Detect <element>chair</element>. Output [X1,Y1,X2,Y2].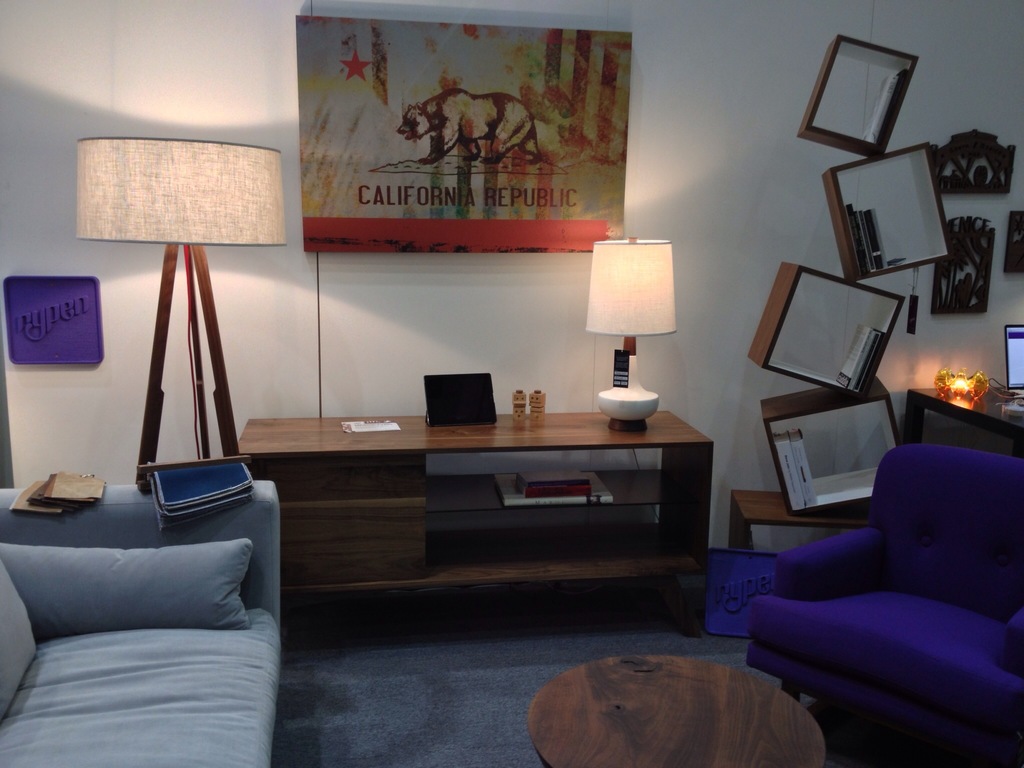
[735,422,1023,749].
